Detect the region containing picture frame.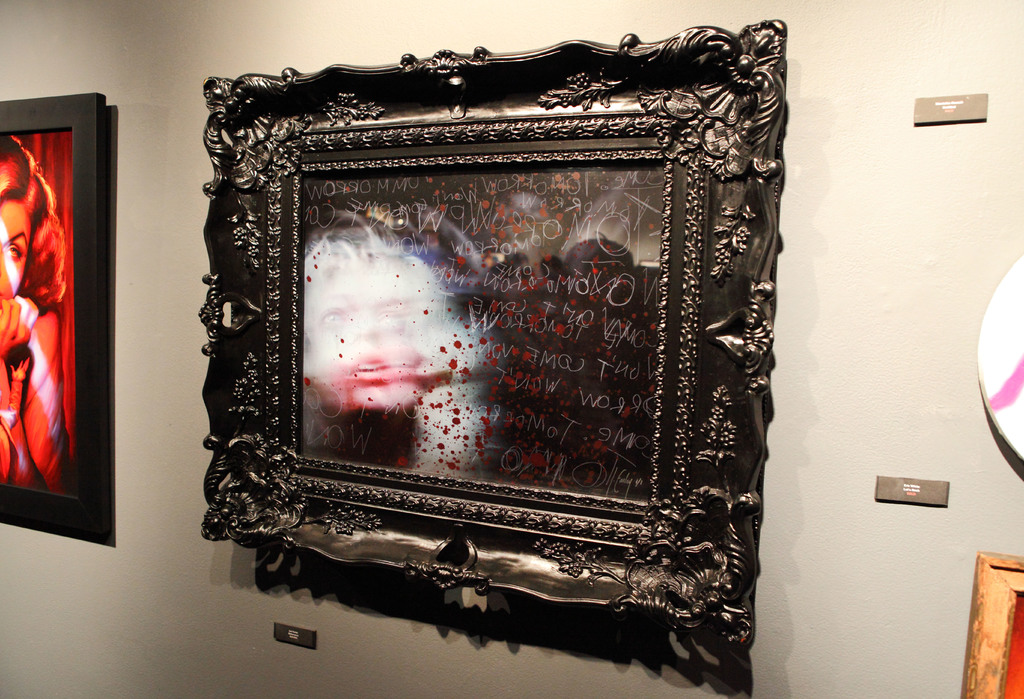
(left=0, top=94, right=113, bottom=546).
